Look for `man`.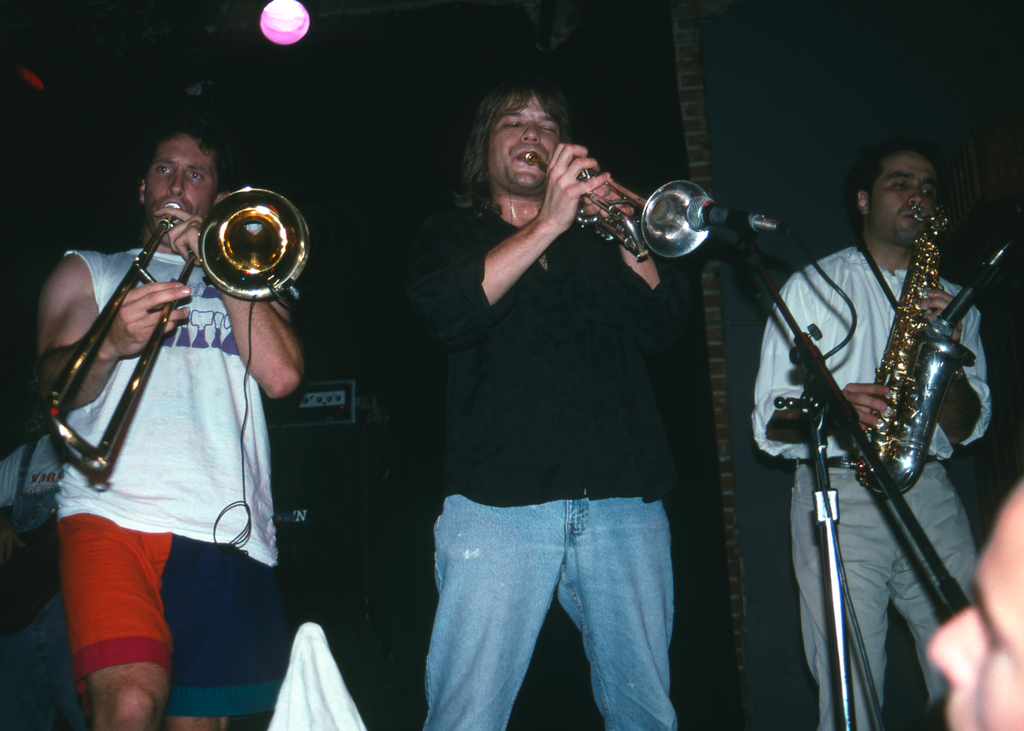
Found: locate(796, 102, 1009, 730).
